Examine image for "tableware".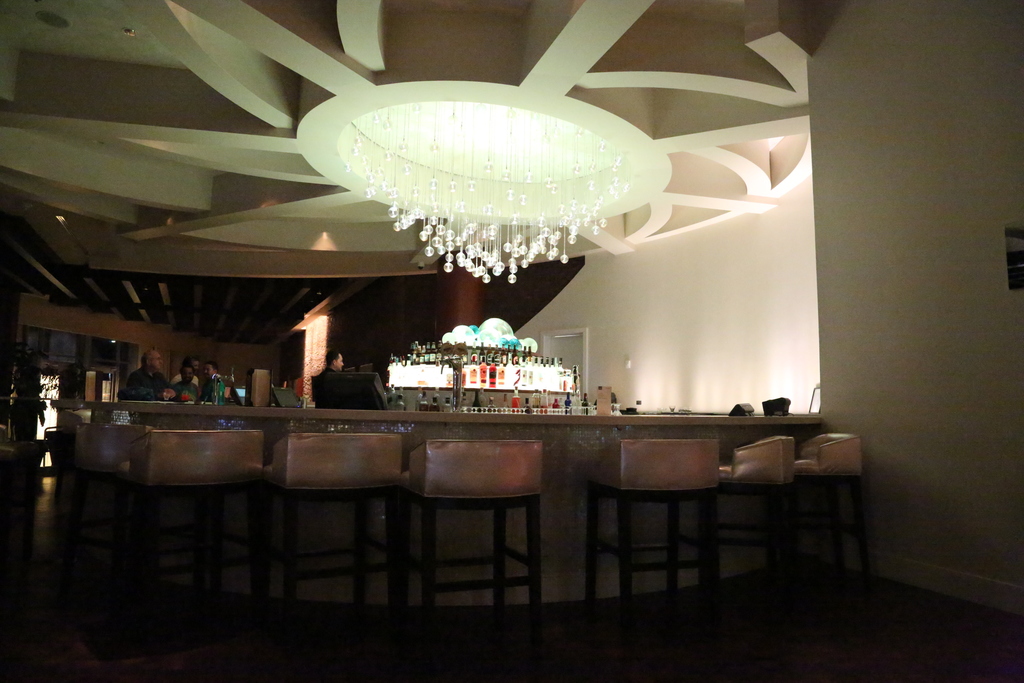
Examination result: rect(181, 391, 190, 402).
